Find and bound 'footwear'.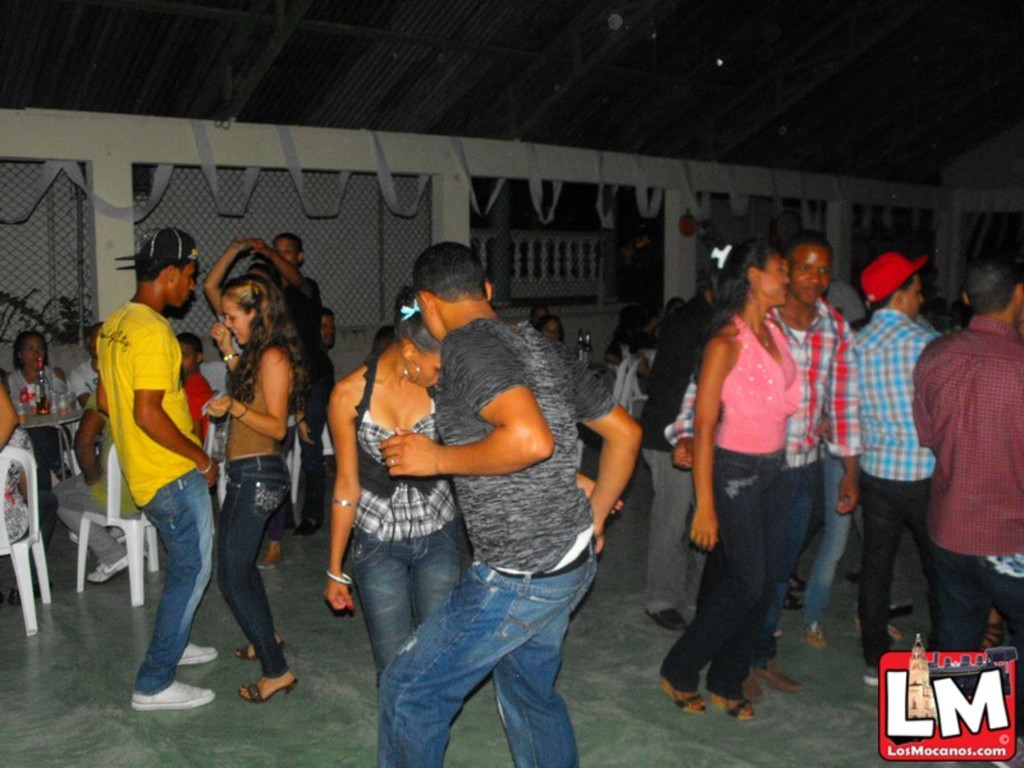
Bound: x1=256 y1=559 x2=287 y2=571.
